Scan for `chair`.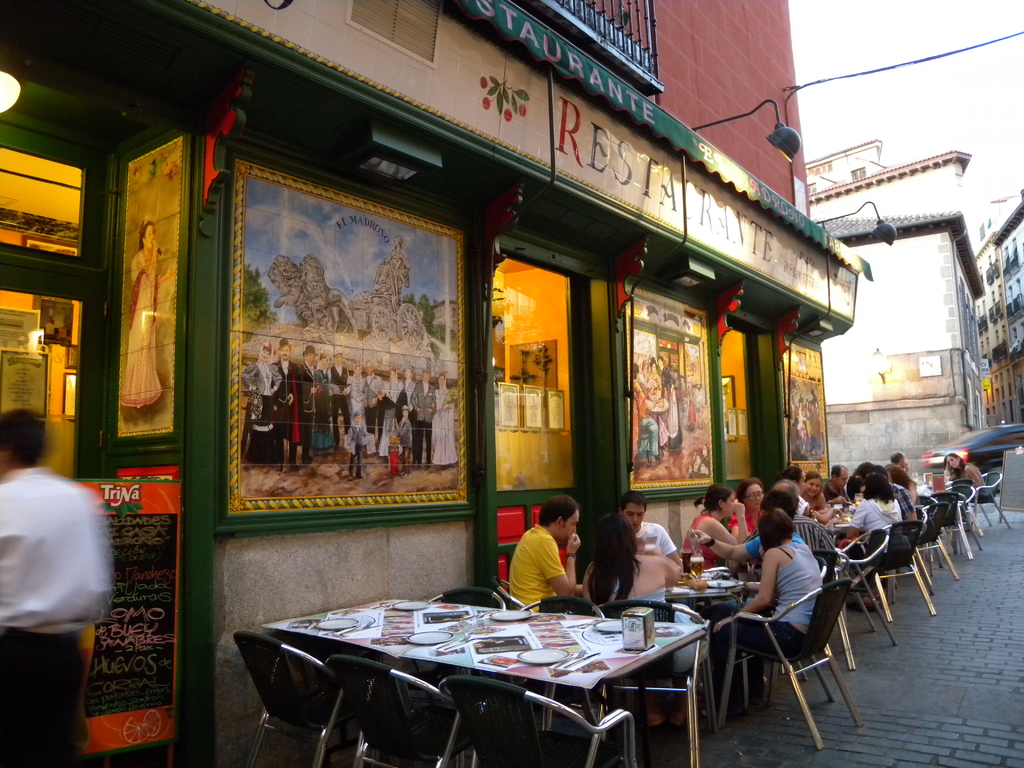
Scan result: 324 654 483 767.
